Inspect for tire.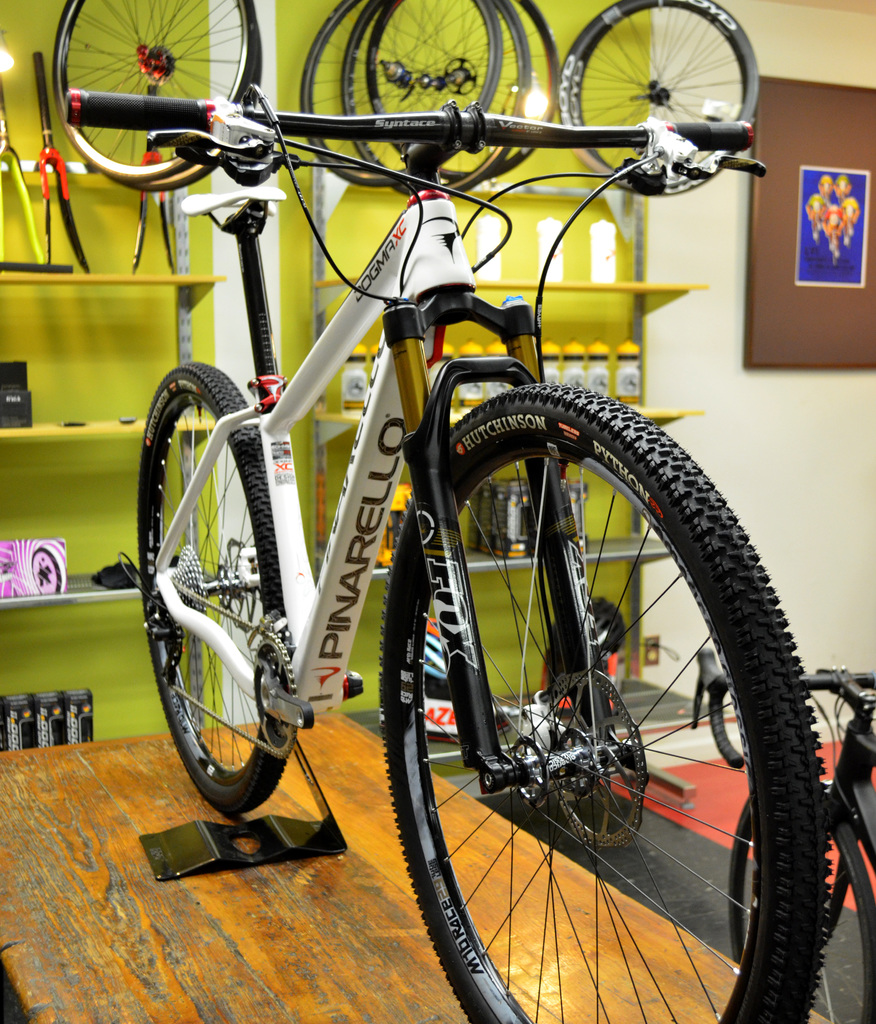
Inspection: <region>364, 0, 560, 169</region>.
